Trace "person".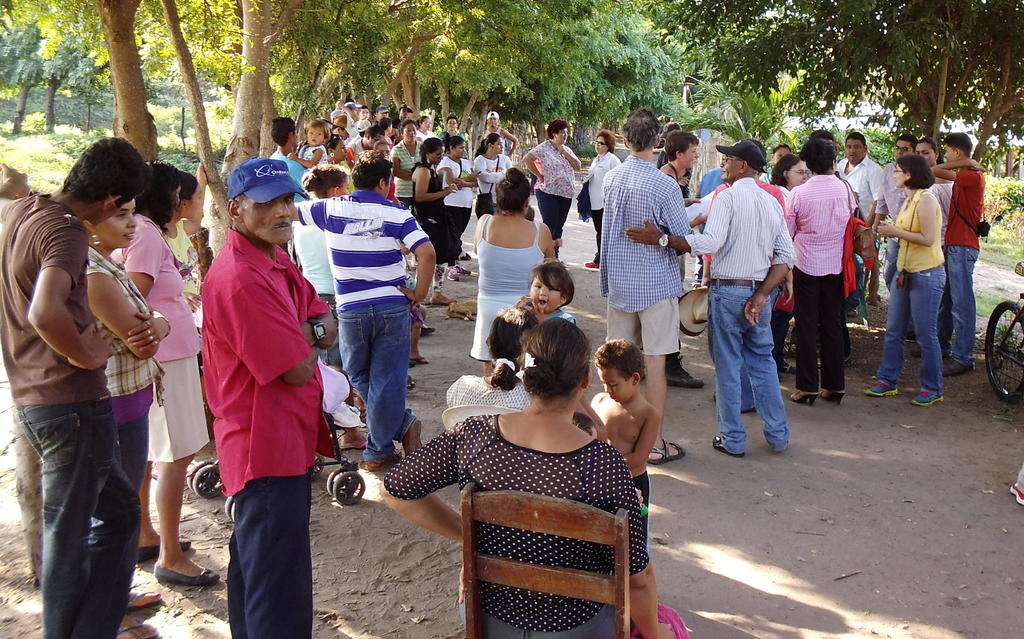
Traced to bbox=[0, 129, 111, 638].
